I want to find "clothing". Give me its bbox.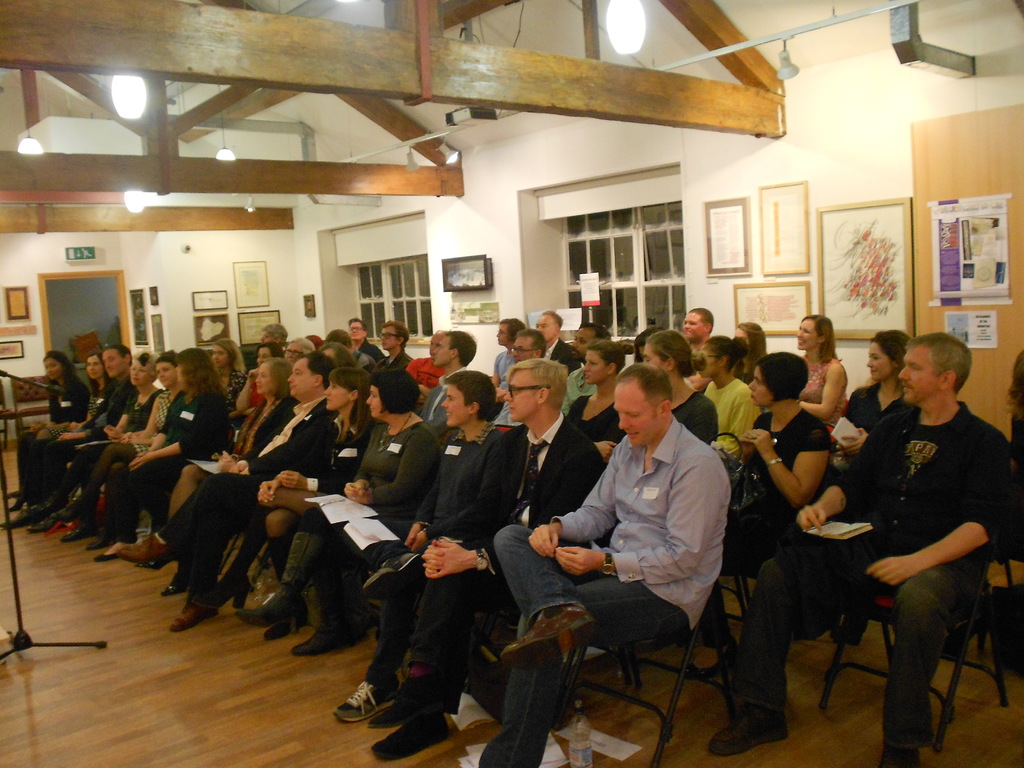
Rect(403, 355, 445, 391).
